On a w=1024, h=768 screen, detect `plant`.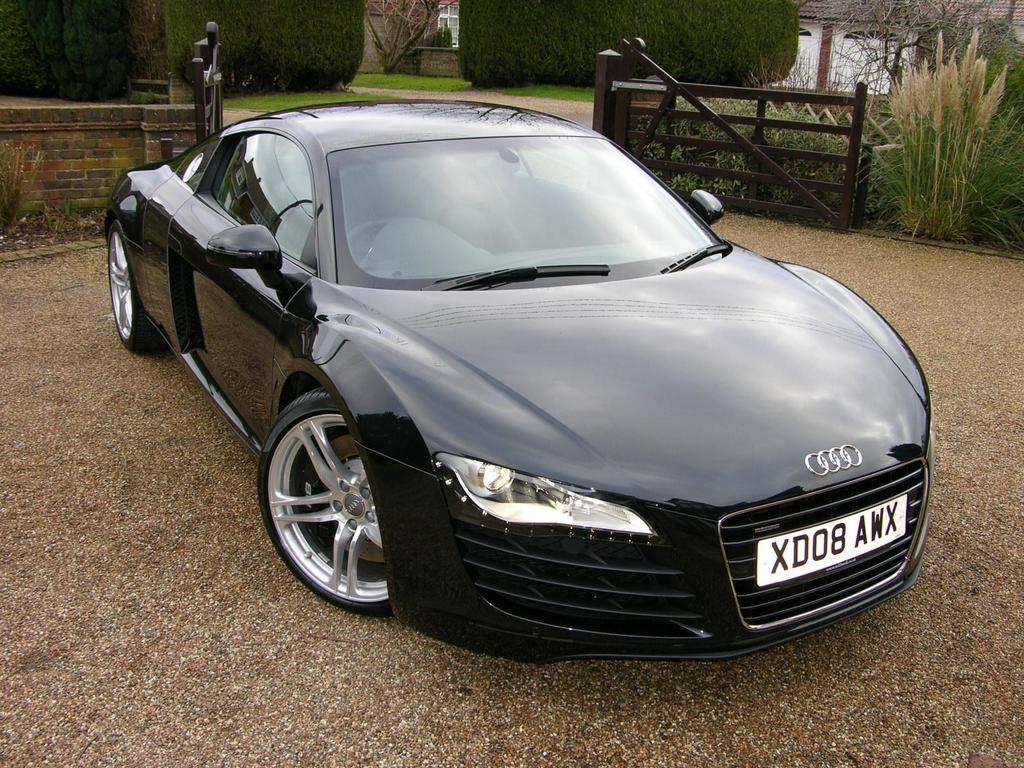
bbox=(164, 0, 364, 83).
